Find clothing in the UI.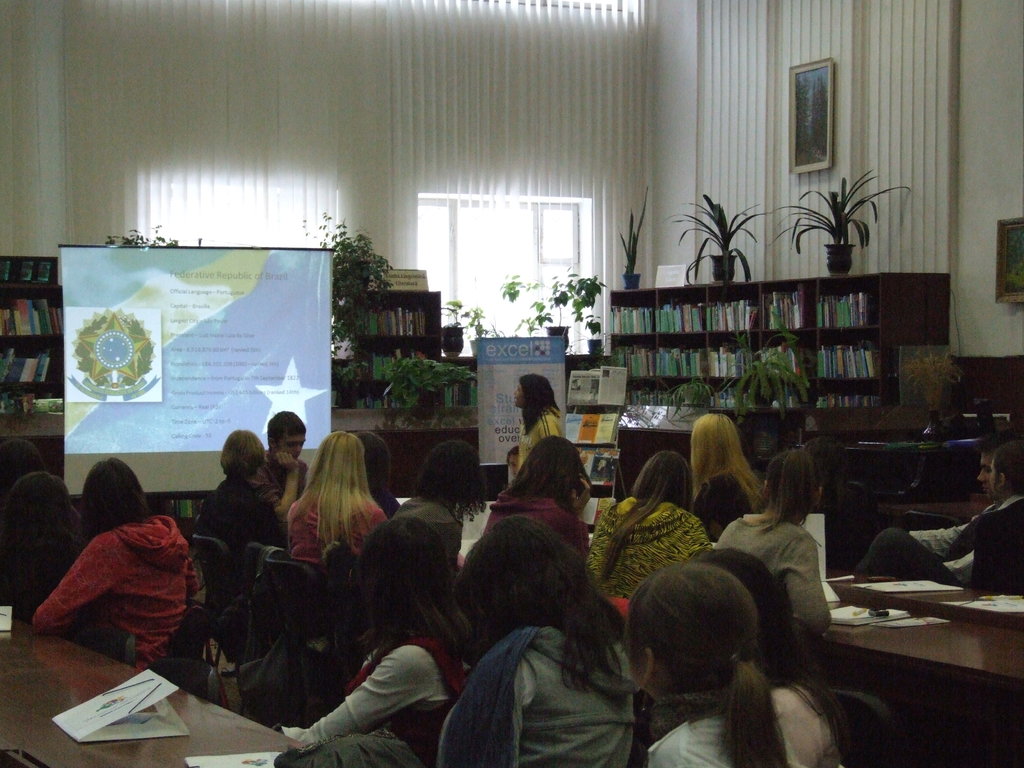
UI element at (304,611,484,767).
